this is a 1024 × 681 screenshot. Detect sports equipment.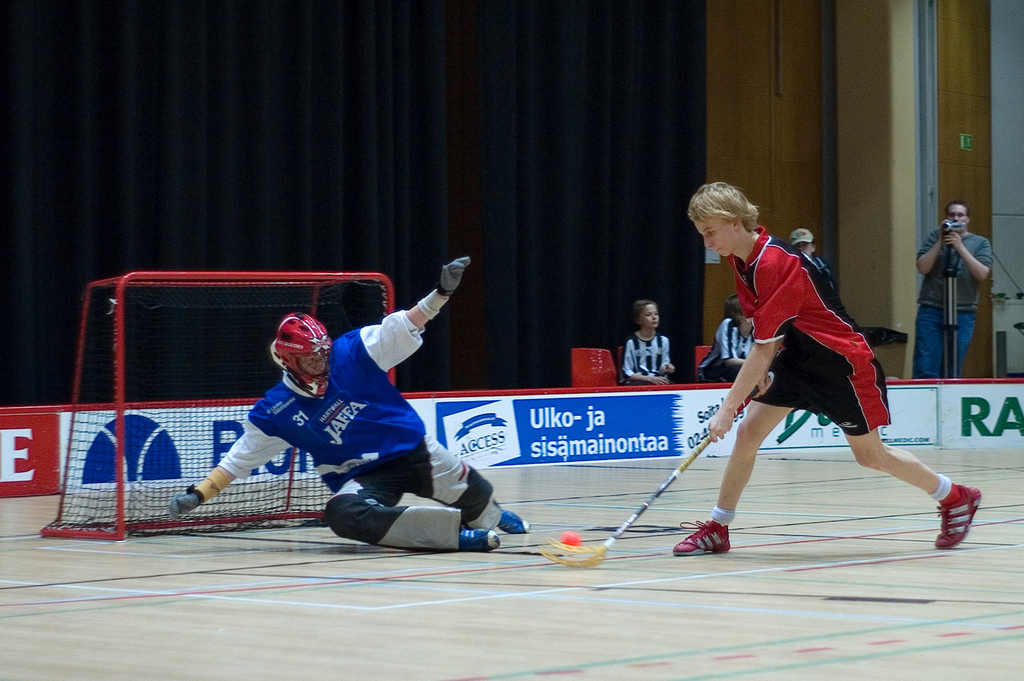
detection(498, 505, 532, 531).
